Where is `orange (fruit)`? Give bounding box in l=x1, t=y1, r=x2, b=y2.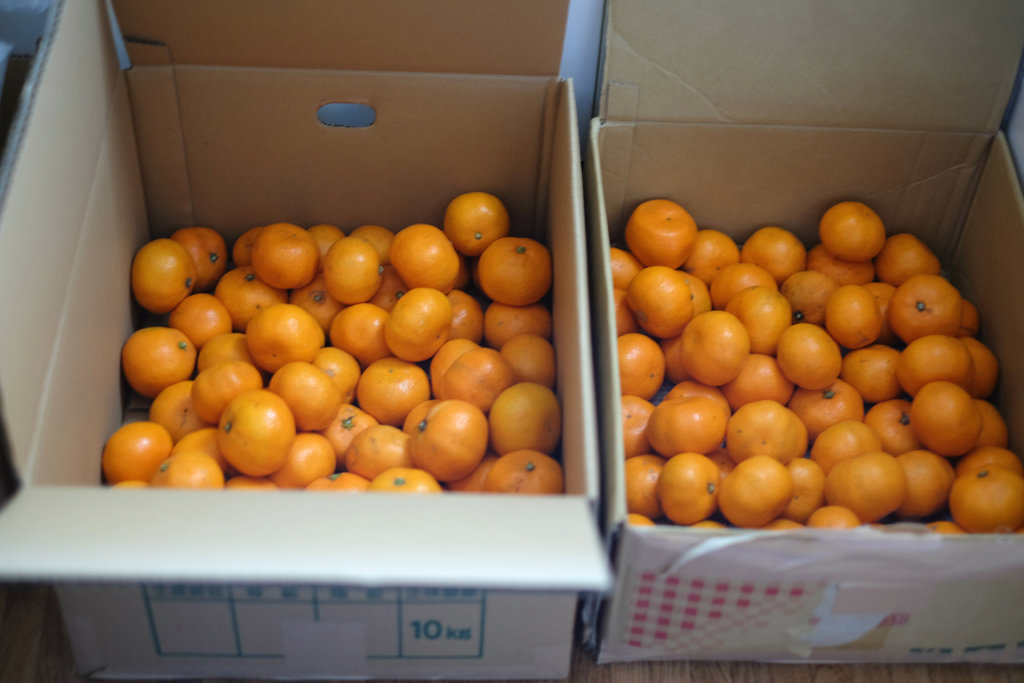
l=152, t=386, r=193, b=435.
